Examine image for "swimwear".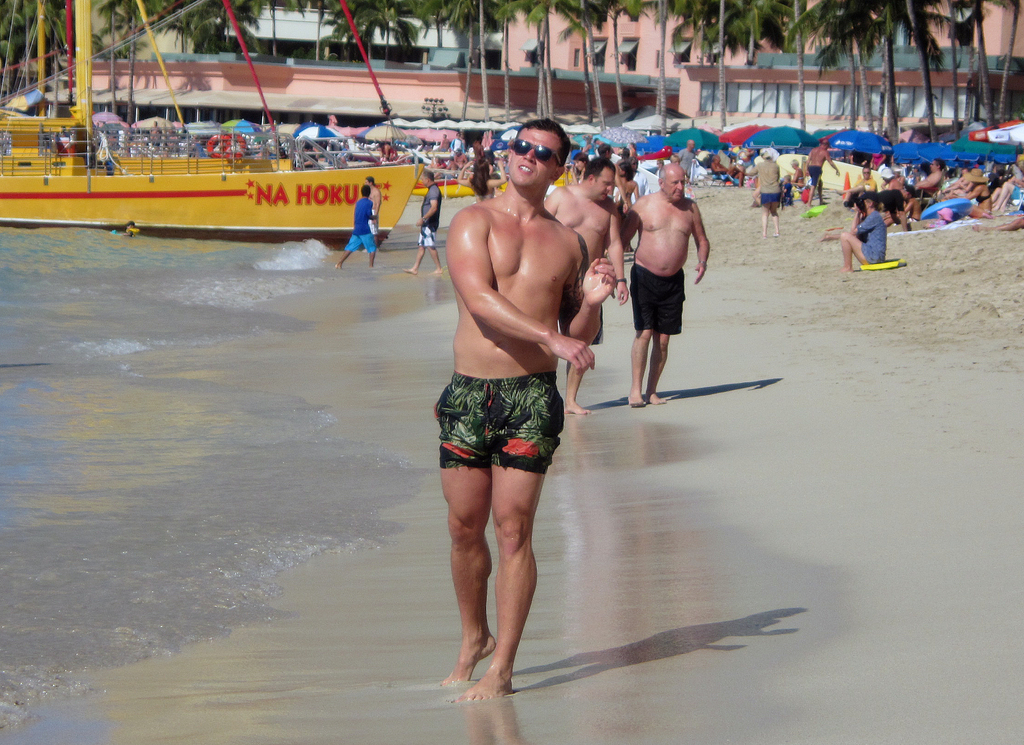
Examination result: [x1=630, y1=263, x2=689, y2=342].
